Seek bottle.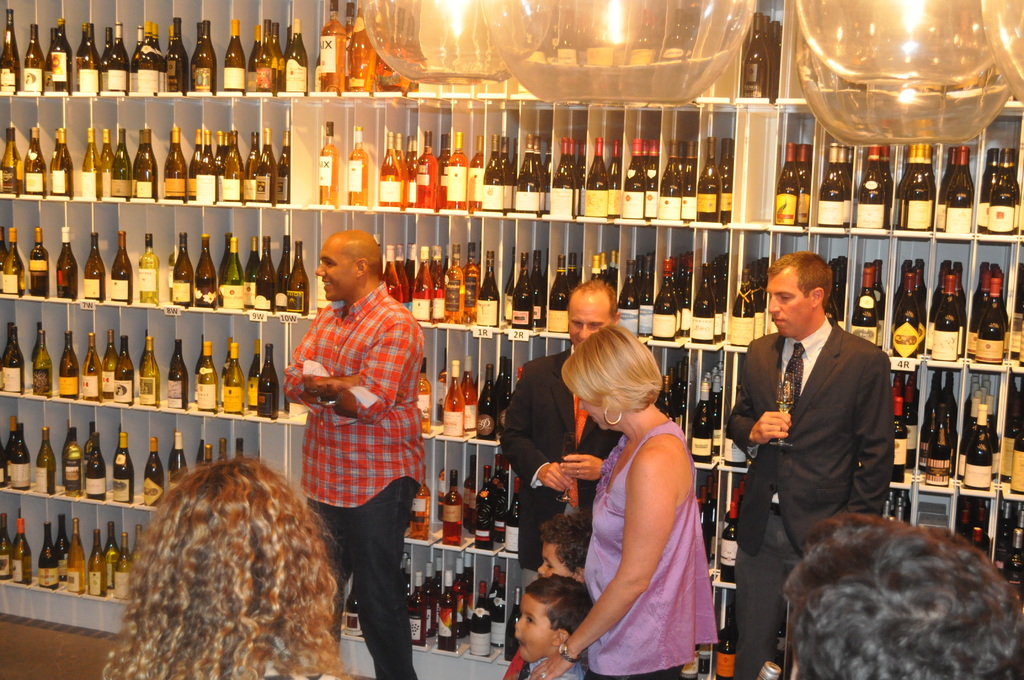
474,126,515,216.
